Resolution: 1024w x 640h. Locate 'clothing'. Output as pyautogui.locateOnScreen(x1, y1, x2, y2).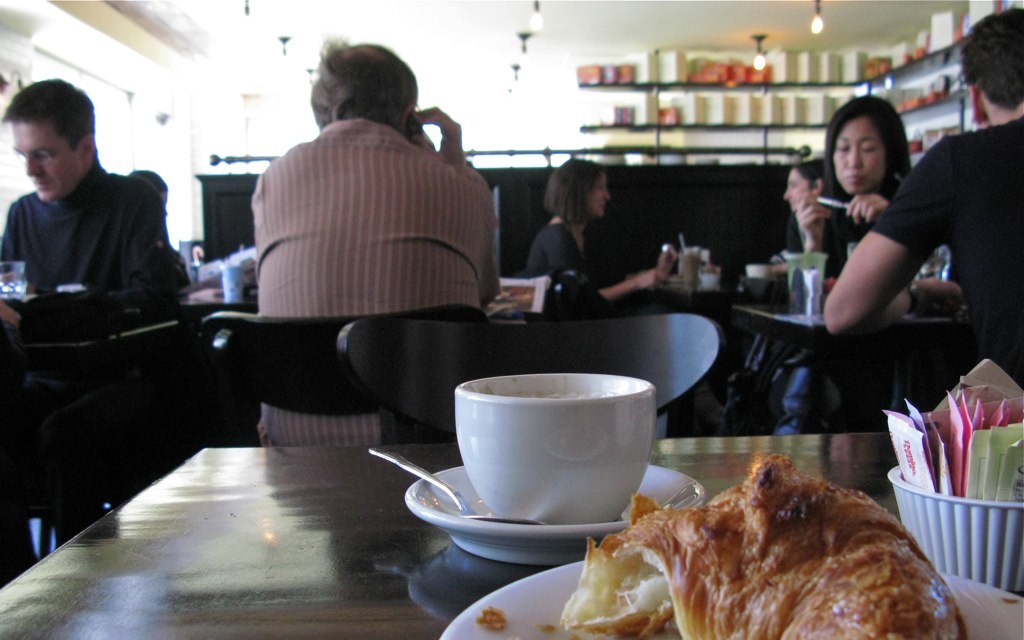
pyautogui.locateOnScreen(526, 221, 638, 319).
